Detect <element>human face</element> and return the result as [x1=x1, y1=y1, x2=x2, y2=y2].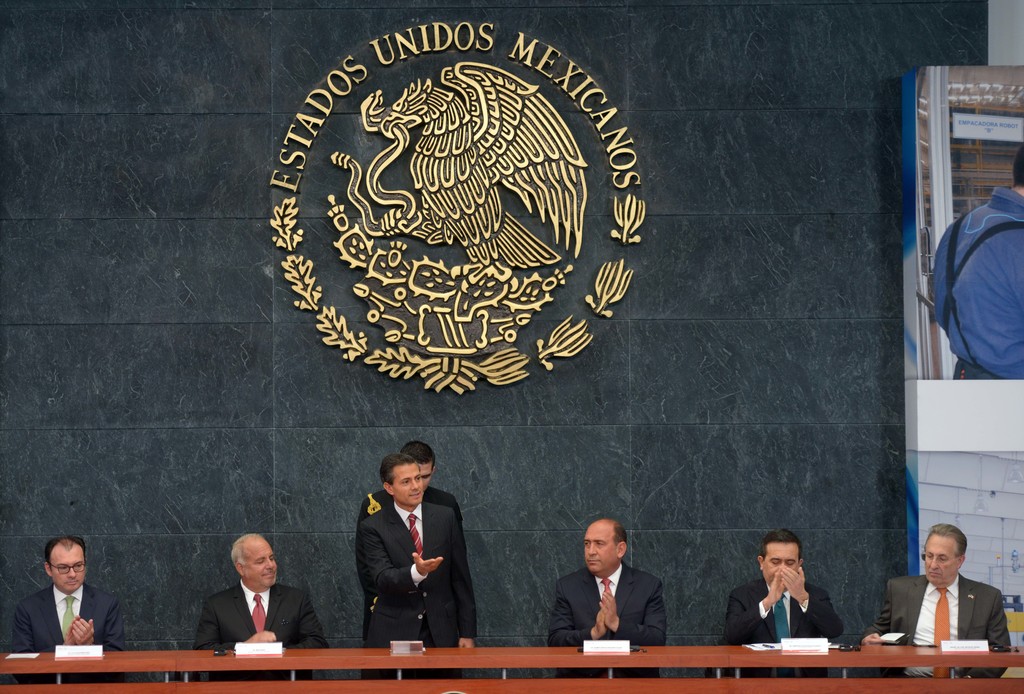
[x1=384, y1=466, x2=421, y2=501].
